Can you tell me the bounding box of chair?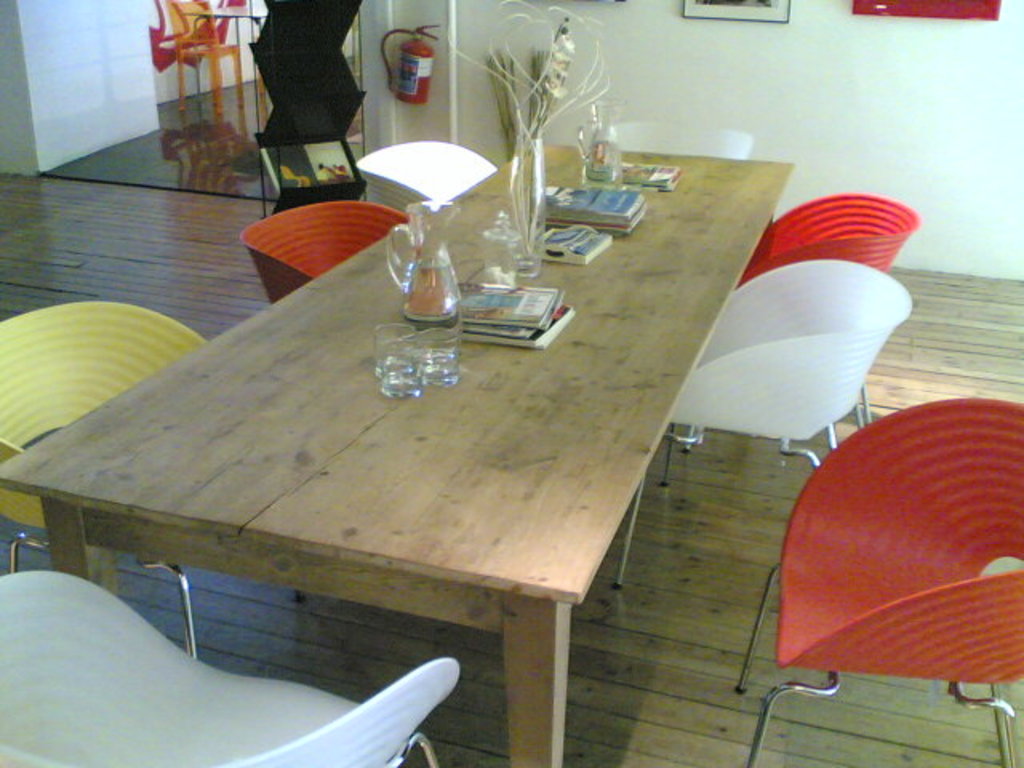
locate(0, 301, 213, 662).
